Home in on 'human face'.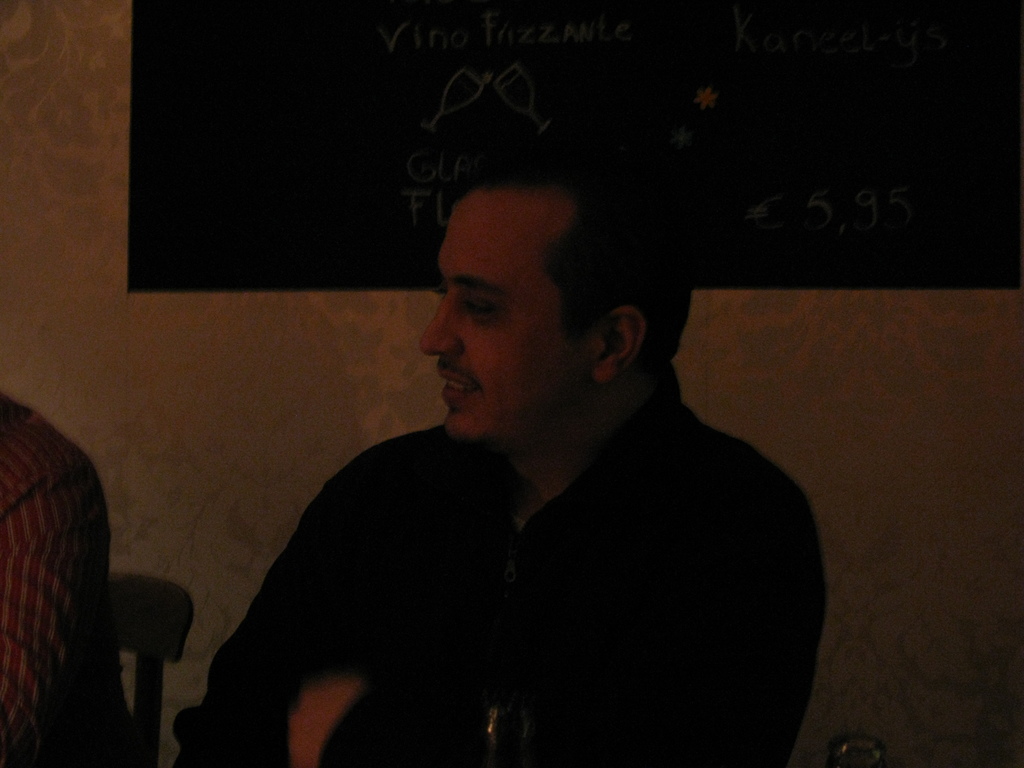
Homed in at pyautogui.locateOnScreen(419, 184, 593, 437).
